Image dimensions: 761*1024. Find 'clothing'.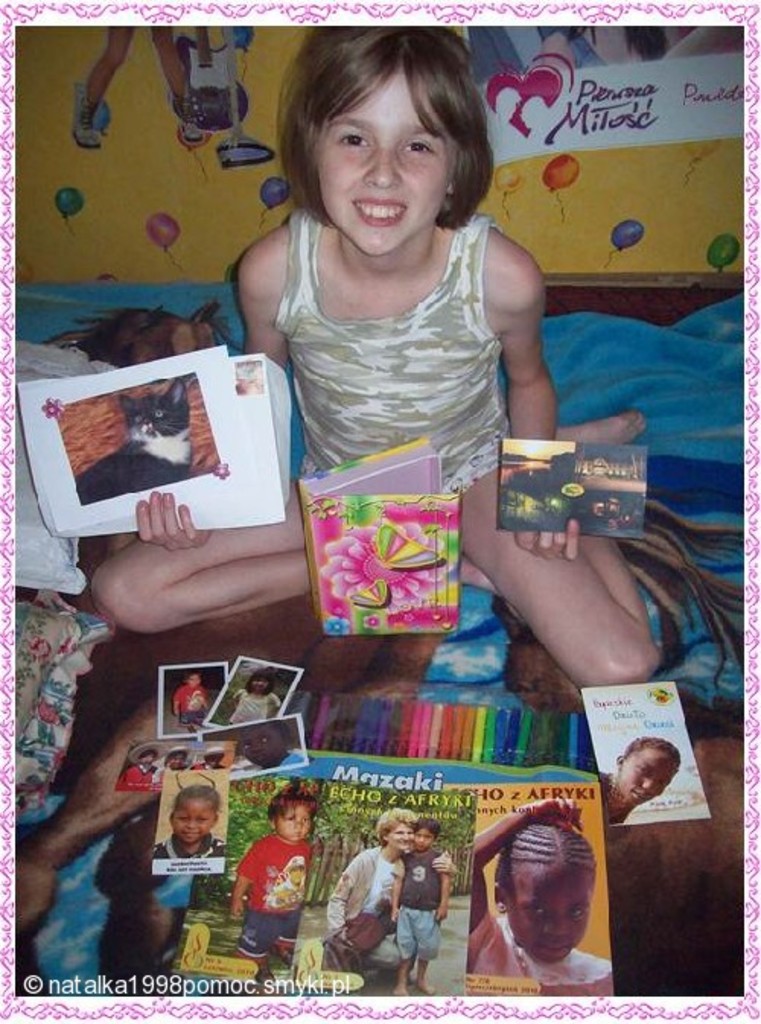
{"left": 266, "top": 211, "right": 522, "bottom": 508}.
